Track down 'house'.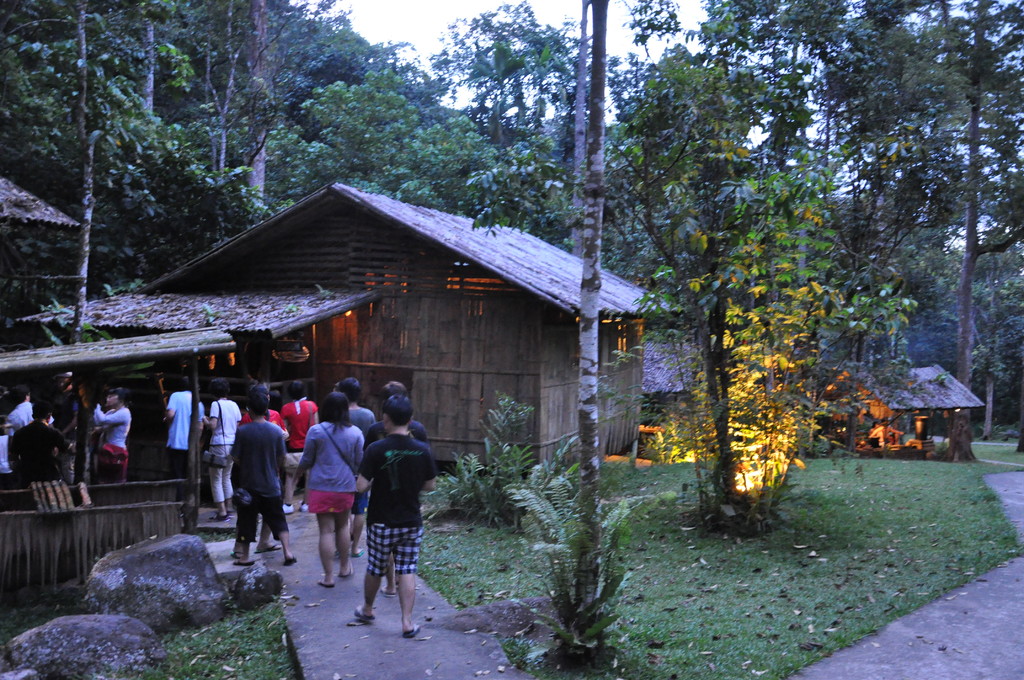
Tracked to box(0, 174, 76, 353).
